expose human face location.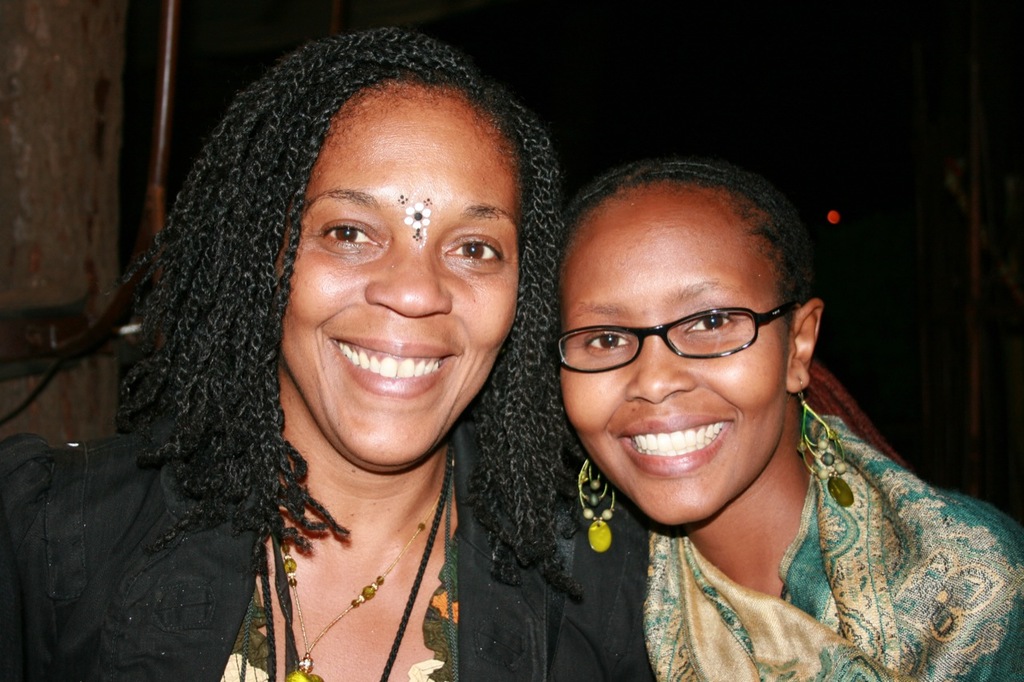
Exposed at select_region(263, 93, 522, 473).
